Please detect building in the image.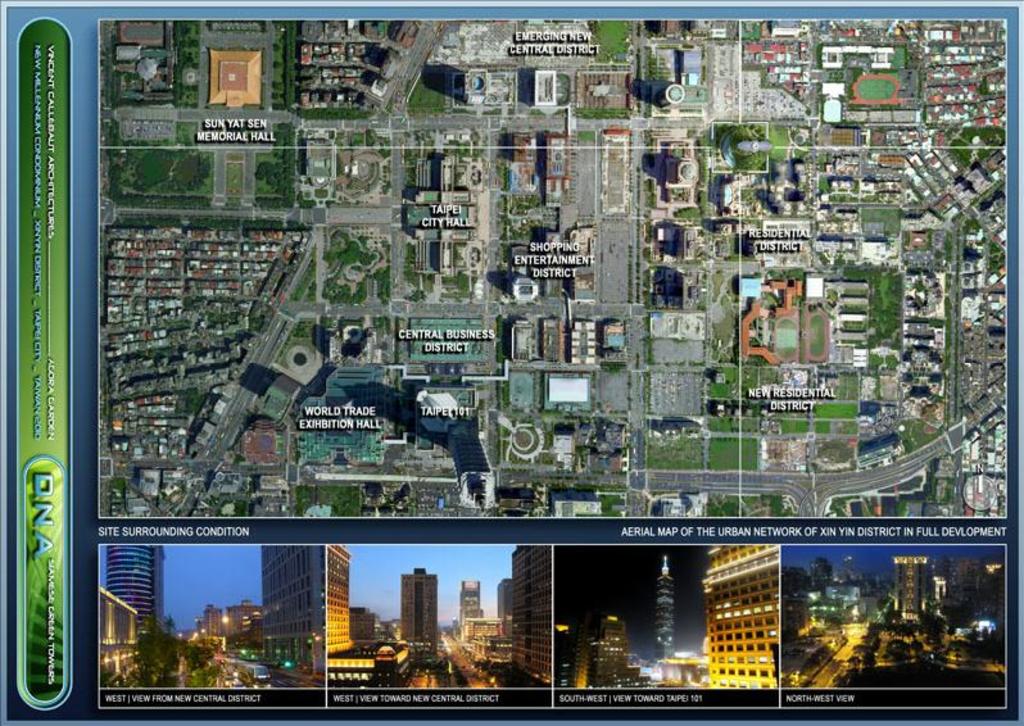
bbox=(458, 580, 482, 626).
